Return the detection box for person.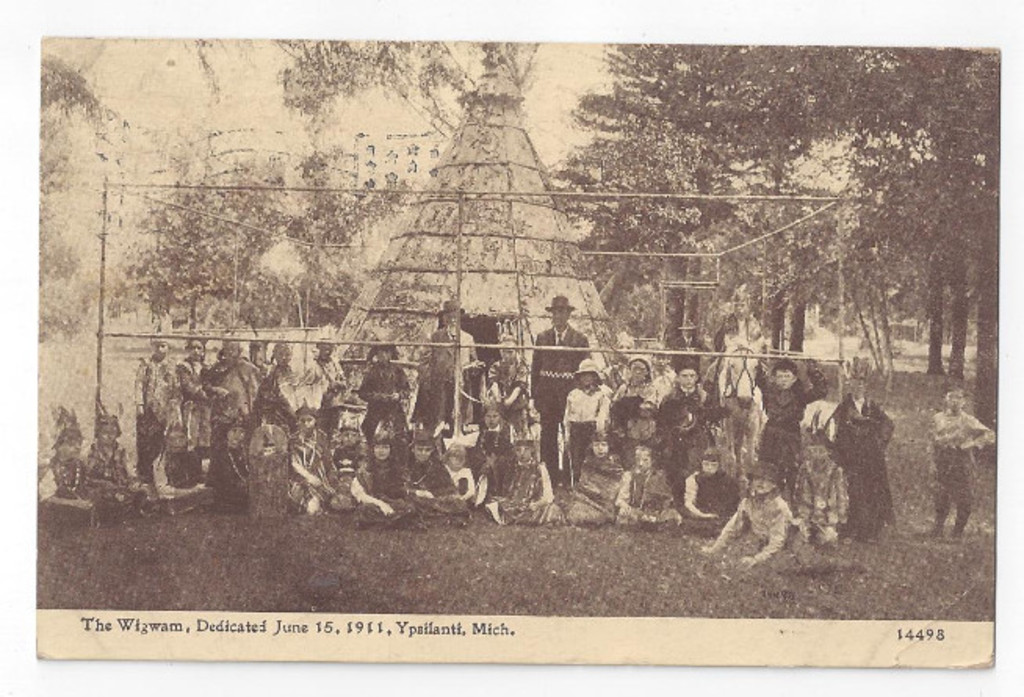
detection(933, 385, 983, 553).
